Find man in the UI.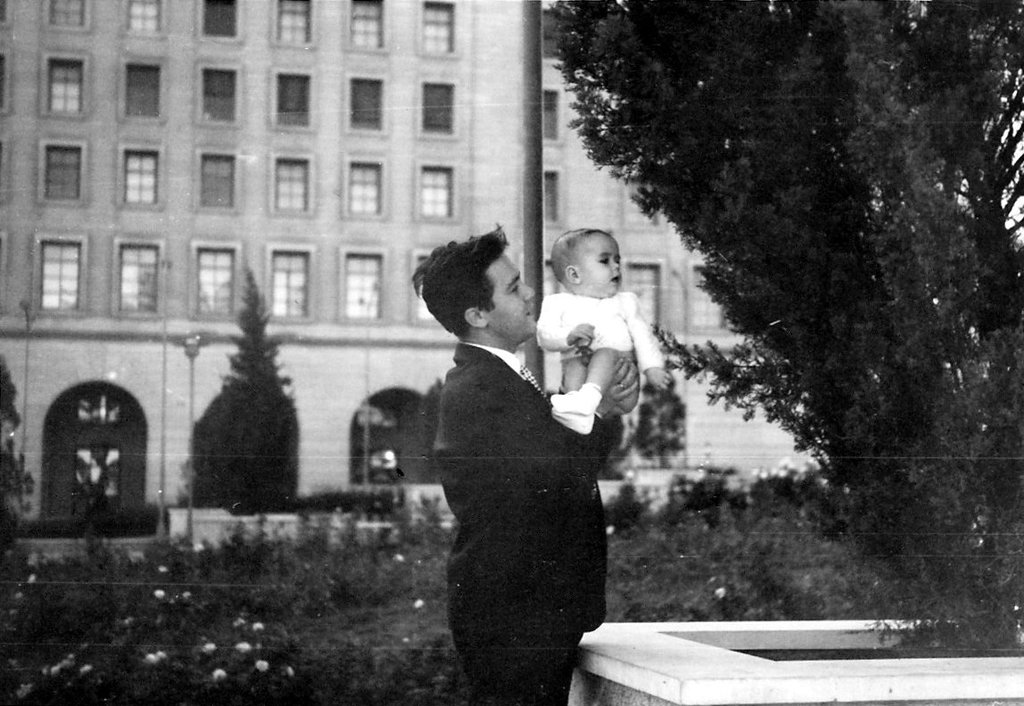
UI element at pyautogui.locateOnScreen(397, 211, 654, 677).
